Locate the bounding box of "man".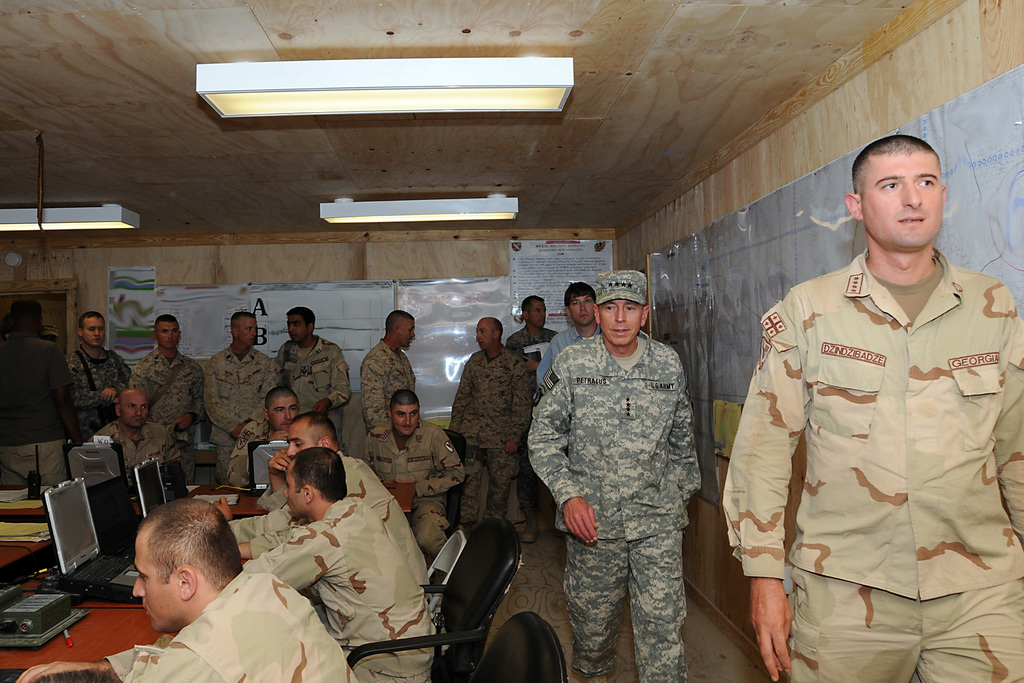
Bounding box: bbox=(362, 392, 463, 557).
